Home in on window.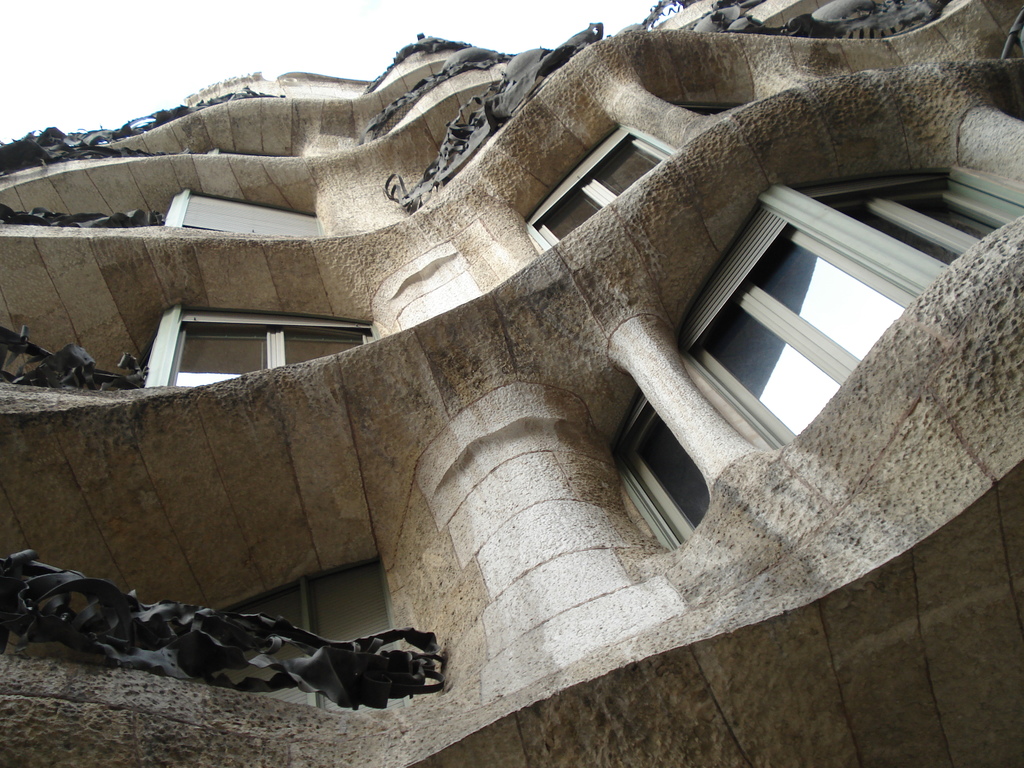
Homed in at (left=163, top=188, right=321, bottom=241).
